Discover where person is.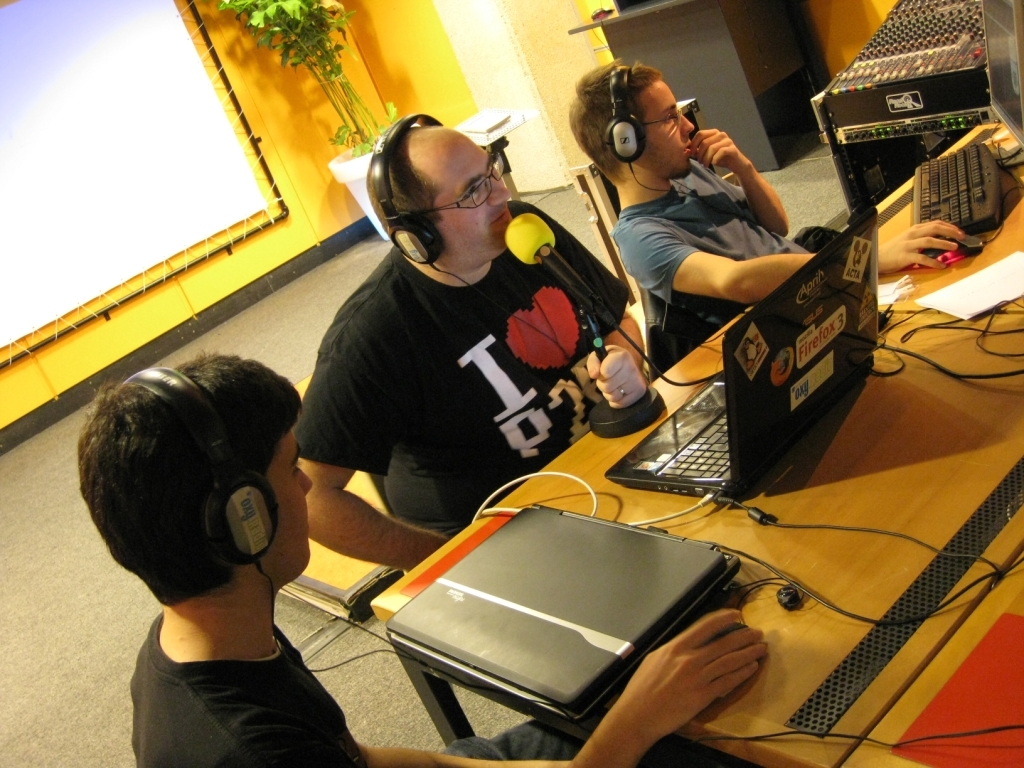
Discovered at x1=297, y1=120, x2=658, y2=577.
